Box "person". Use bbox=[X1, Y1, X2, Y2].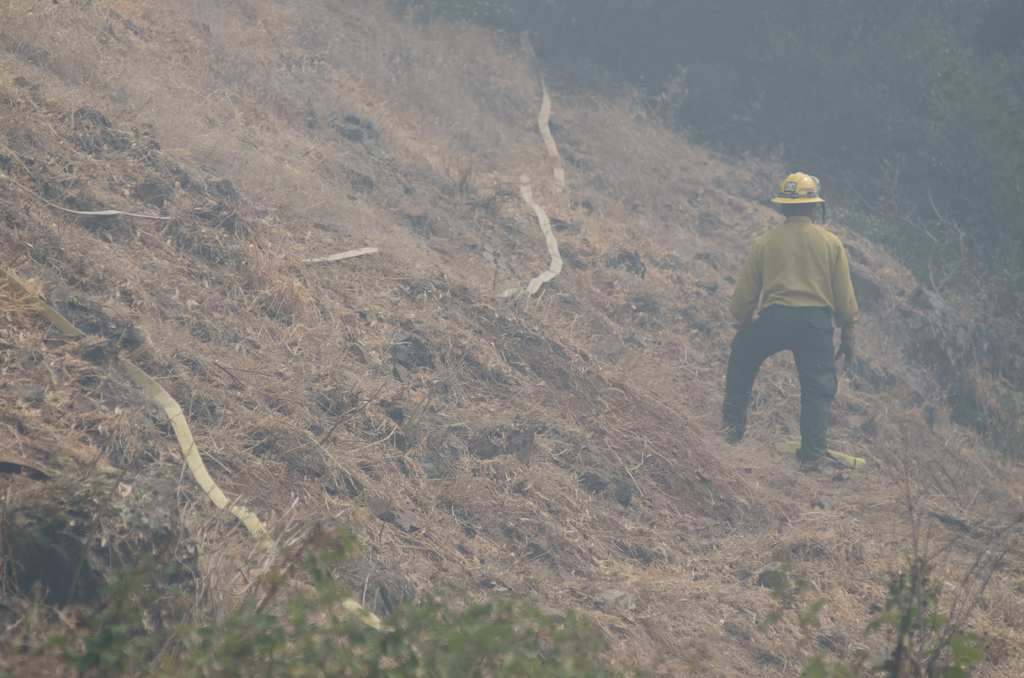
bbox=[717, 167, 855, 469].
